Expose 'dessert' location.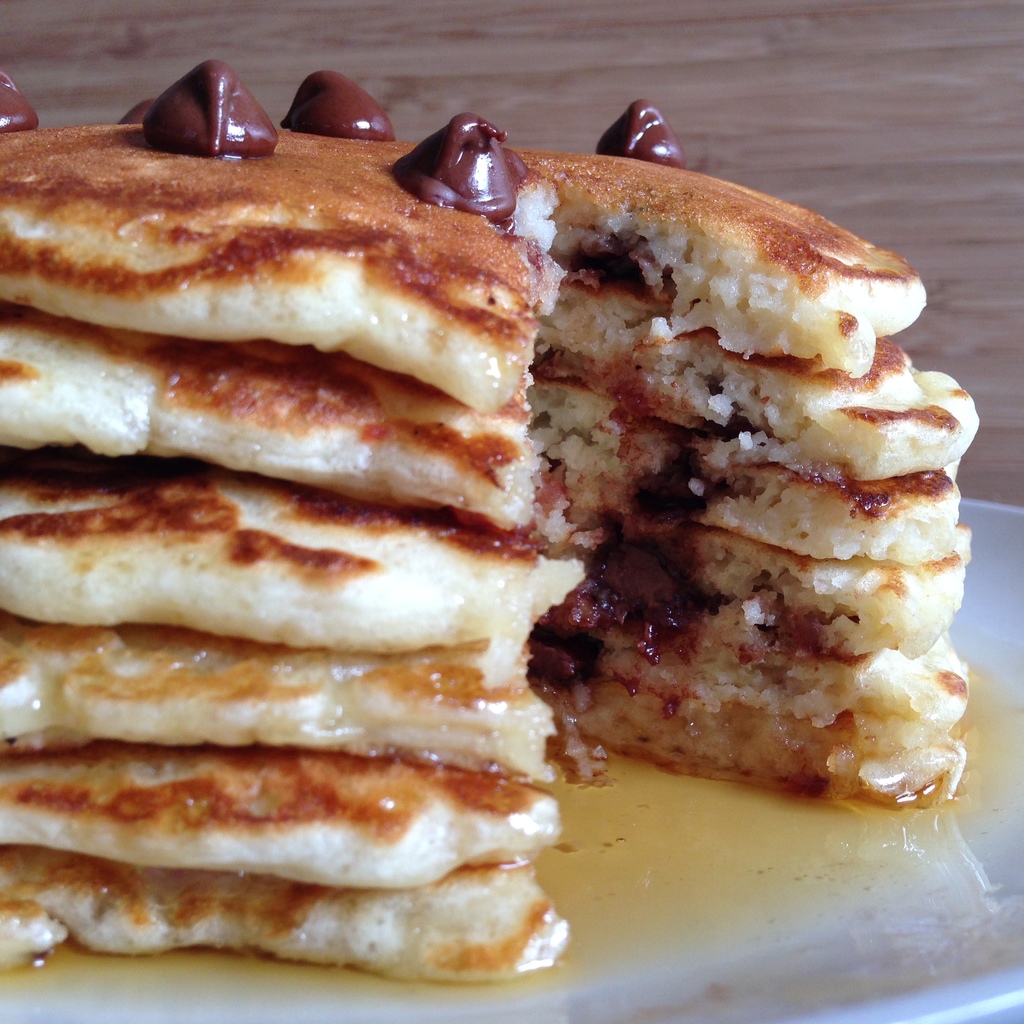
Exposed at 495, 68, 941, 381.
